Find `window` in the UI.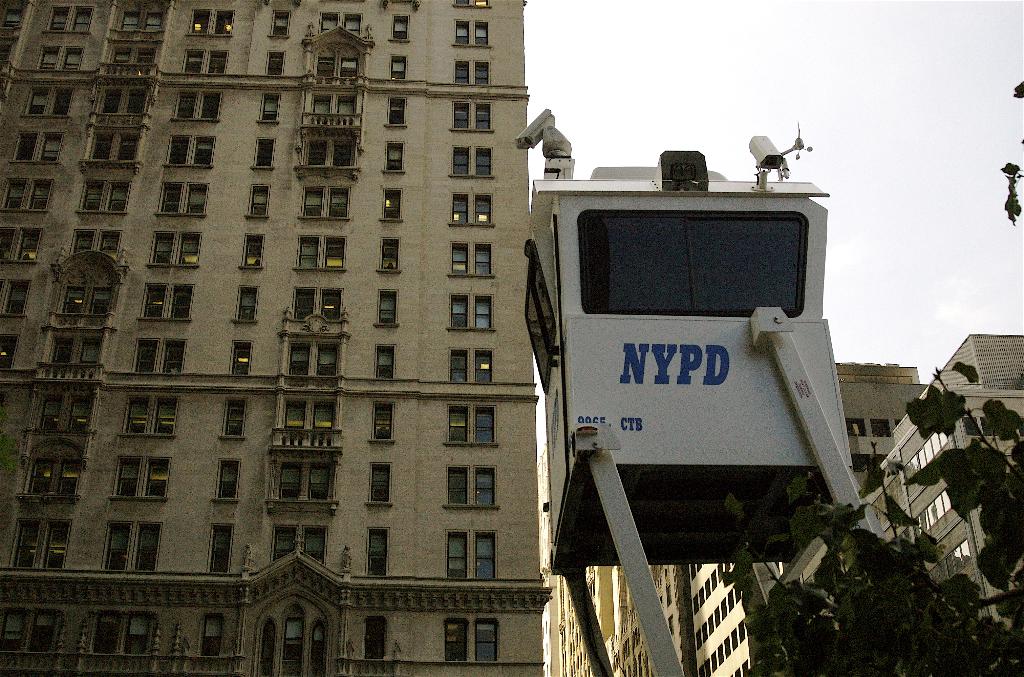
UI element at locate(447, 283, 496, 337).
